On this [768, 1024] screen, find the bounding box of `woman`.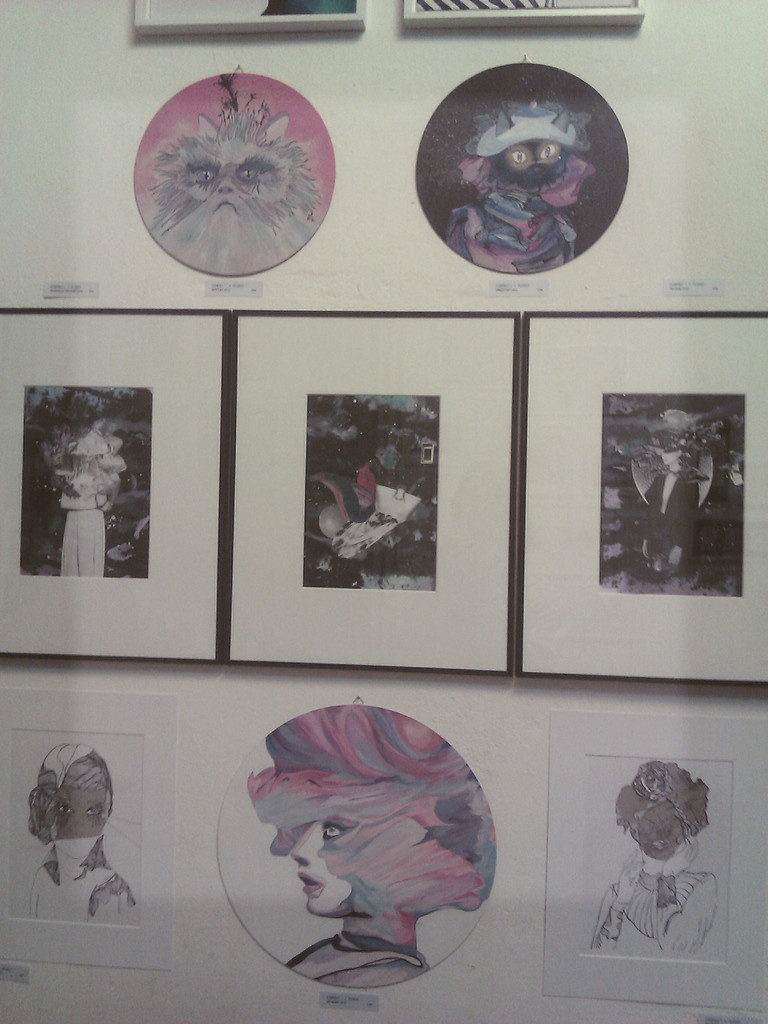
Bounding box: detection(247, 707, 484, 993).
